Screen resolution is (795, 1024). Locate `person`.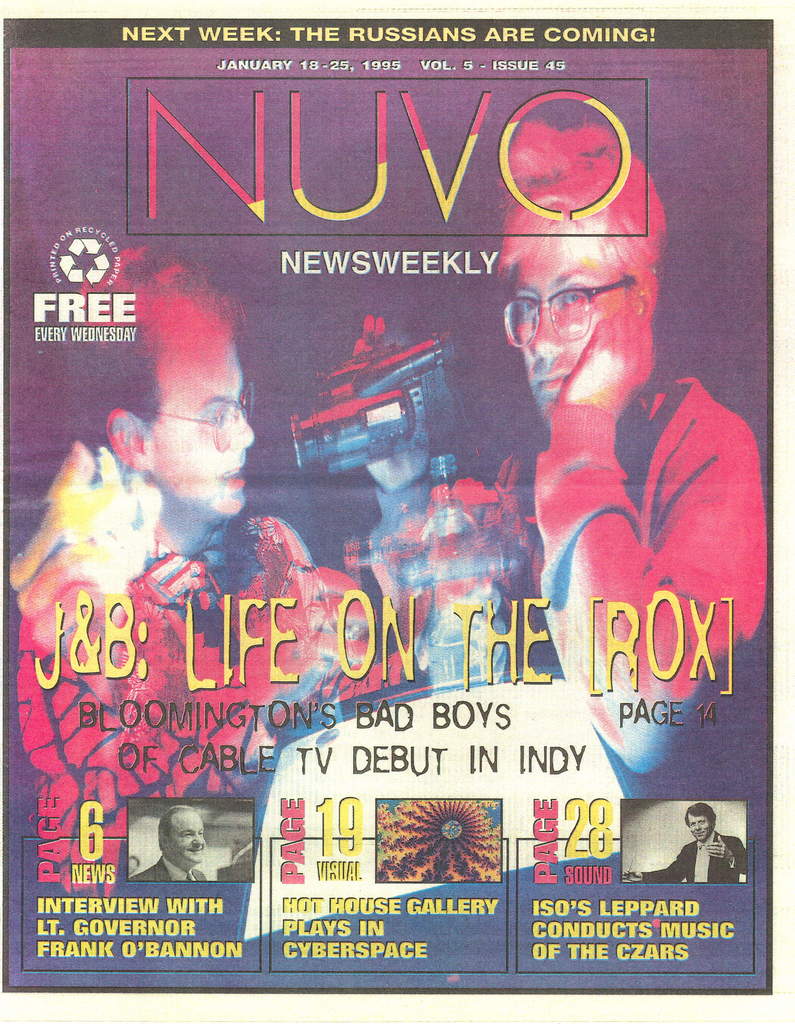
<box>476,131,750,784</box>.
